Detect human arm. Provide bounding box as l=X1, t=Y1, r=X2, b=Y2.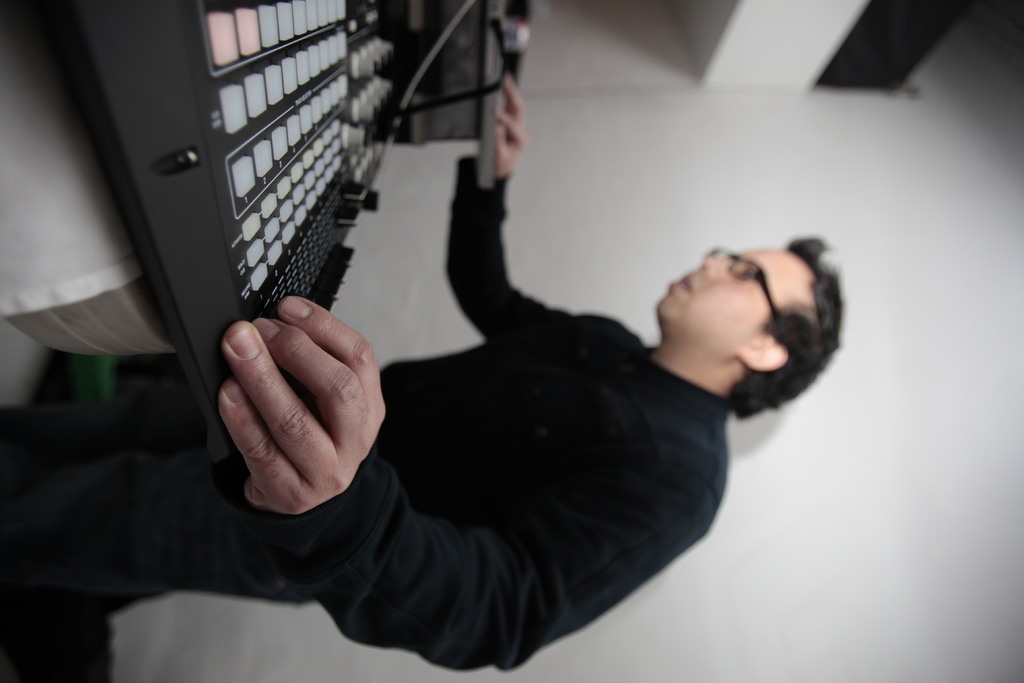
l=436, t=83, r=598, b=341.
